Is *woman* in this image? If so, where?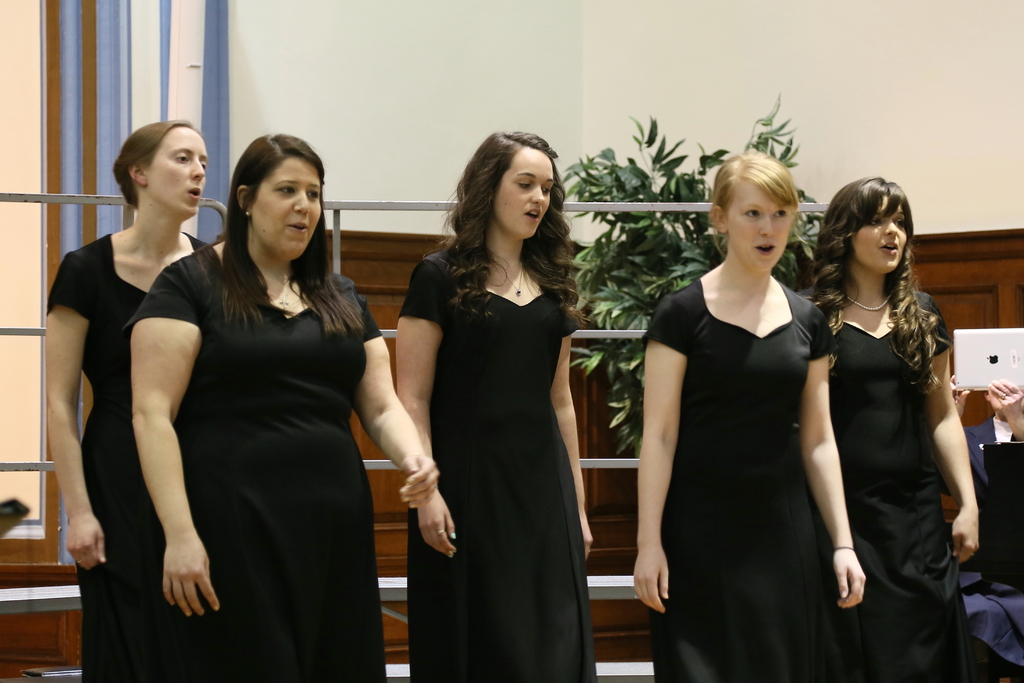
Yes, at (left=632, top=152, right=867, bottom=682).
